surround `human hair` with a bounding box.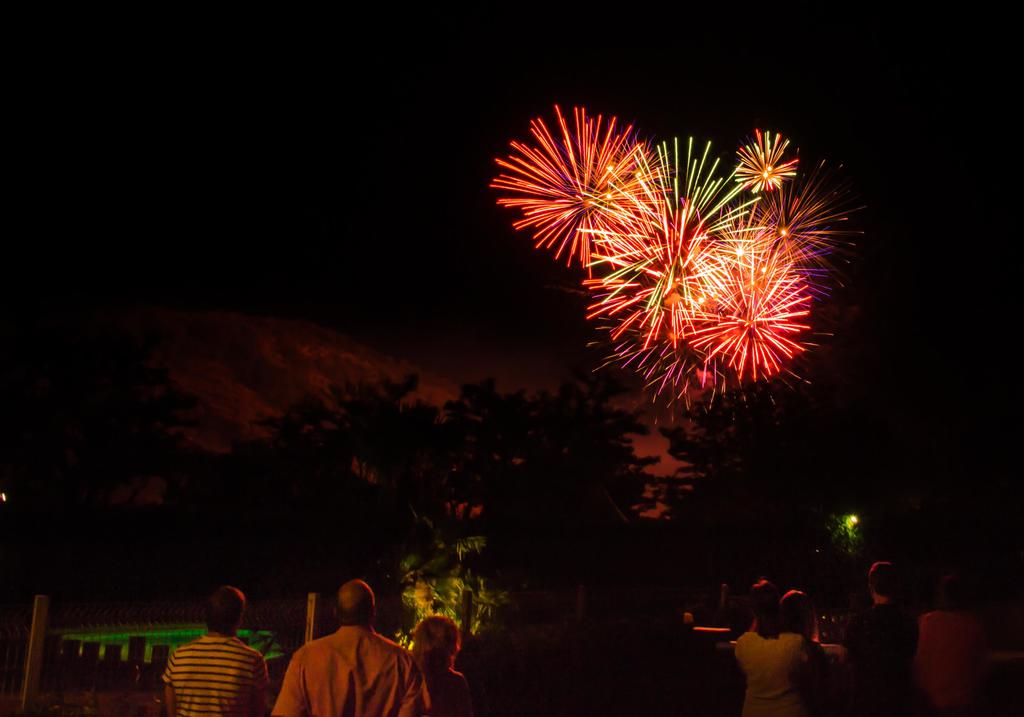
x1=200, y1=585, x2=246, y2=638.
